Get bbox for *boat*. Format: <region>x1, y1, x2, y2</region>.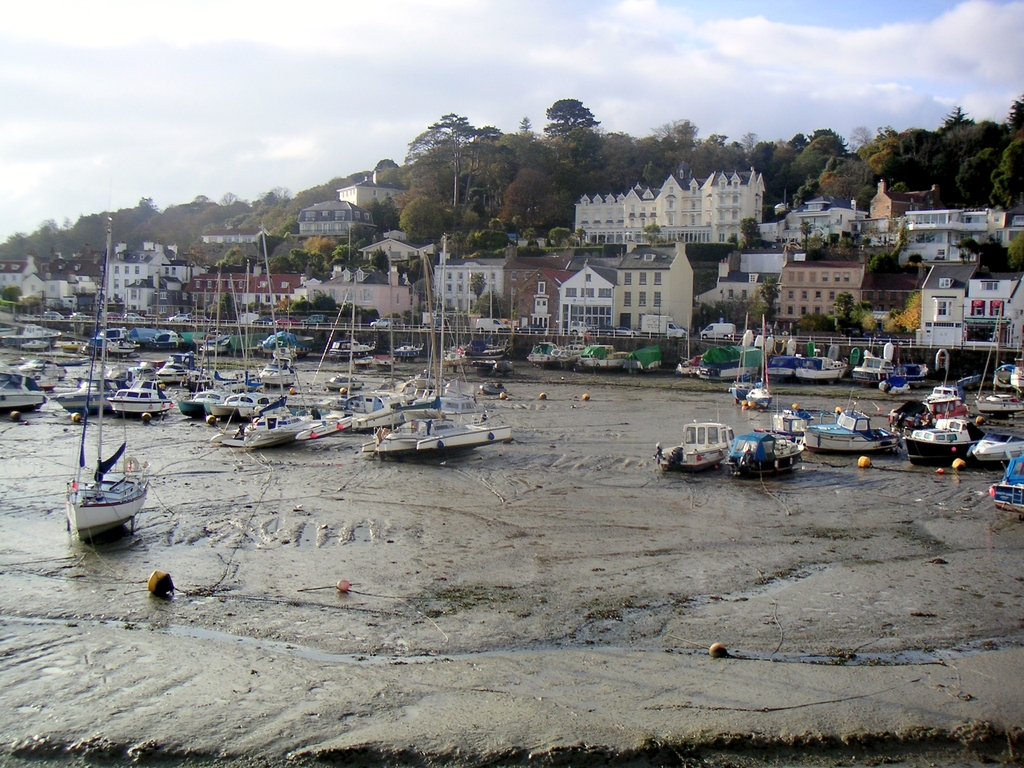
<region>700, 344, 765, 379</region>.
